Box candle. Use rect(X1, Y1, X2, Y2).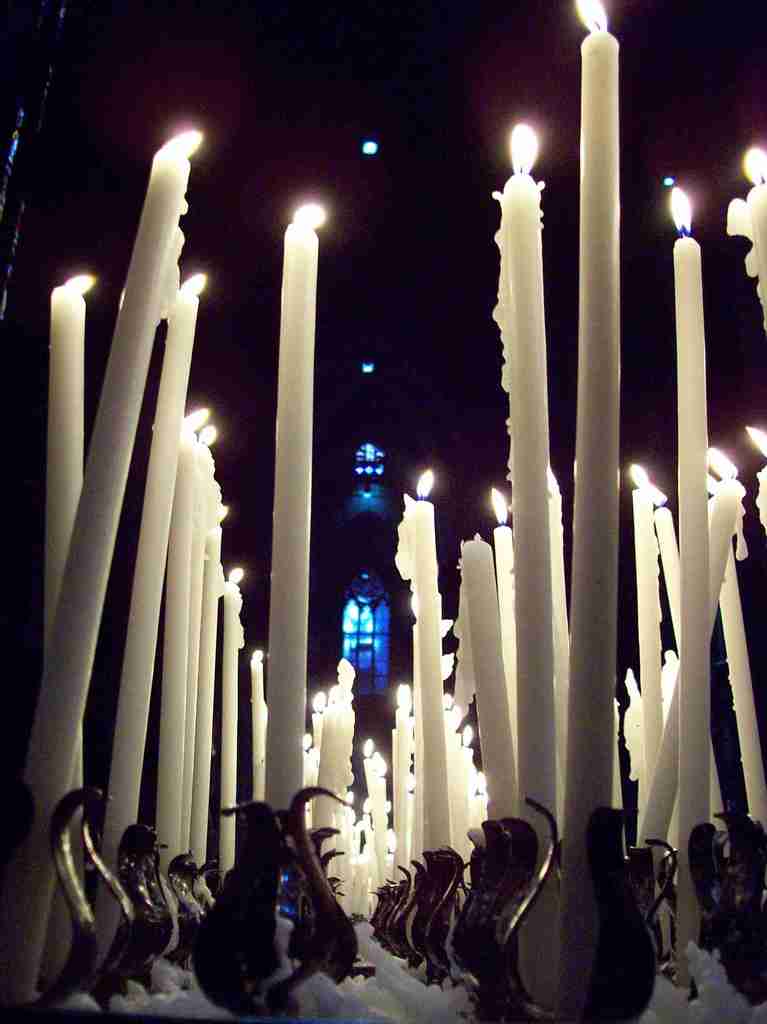
rect(1, 118, 204, 995).
